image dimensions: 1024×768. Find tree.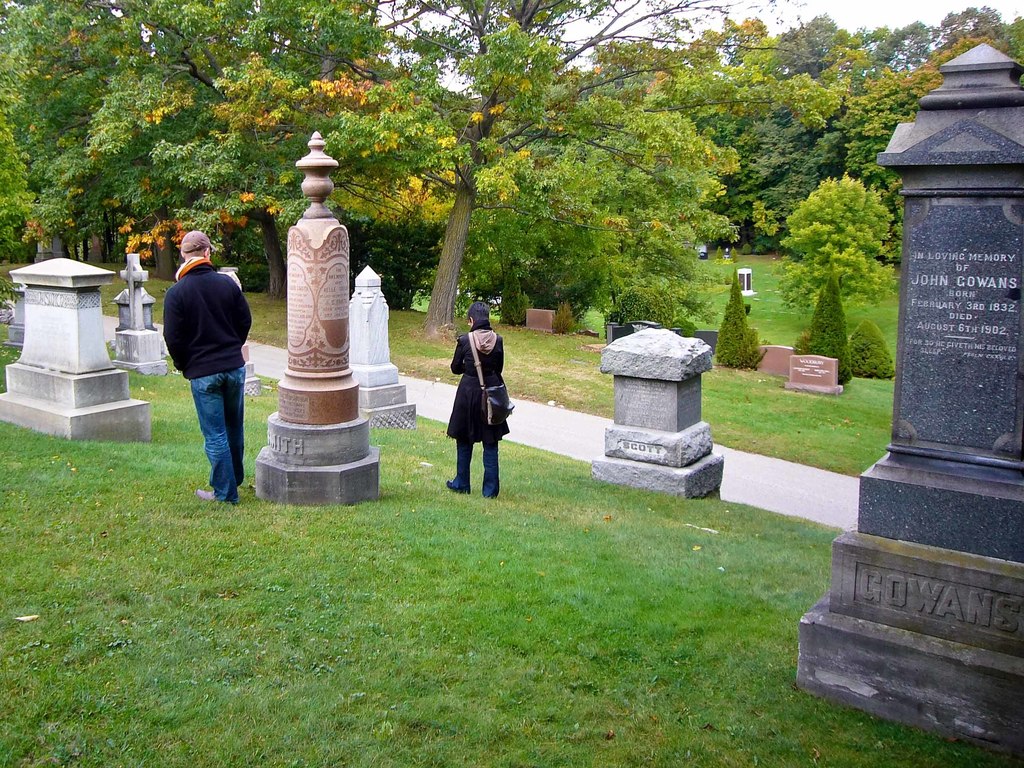
select_region(771, 168, 897, 320).
